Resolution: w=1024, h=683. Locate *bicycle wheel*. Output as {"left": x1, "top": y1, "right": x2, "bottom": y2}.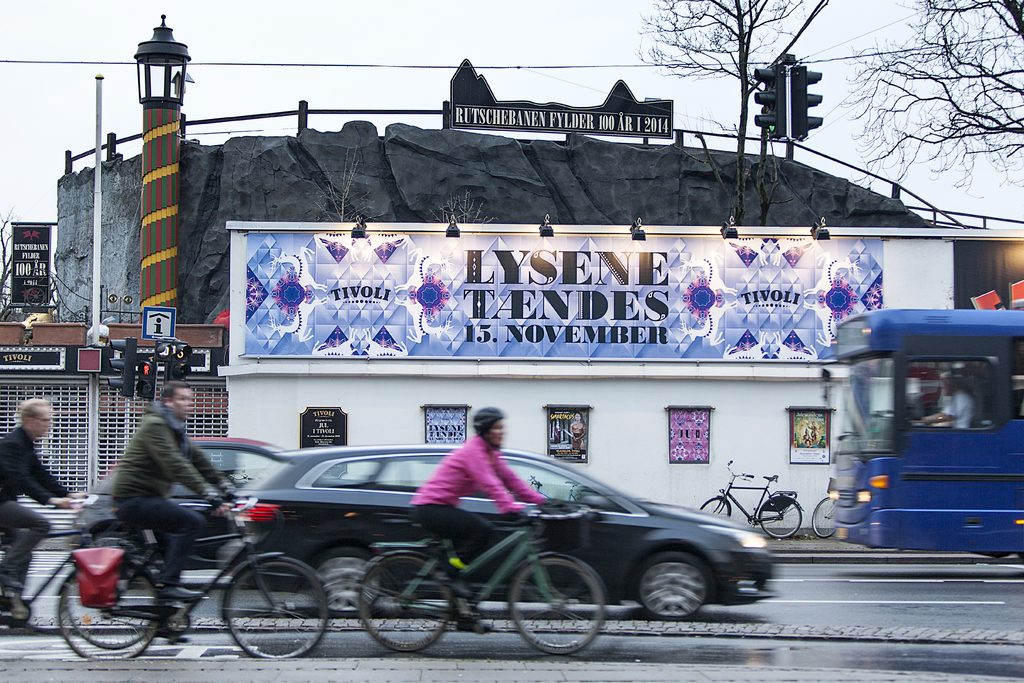
{"left": 358, "top": 552, "right": 455, "bottom": 651}.
